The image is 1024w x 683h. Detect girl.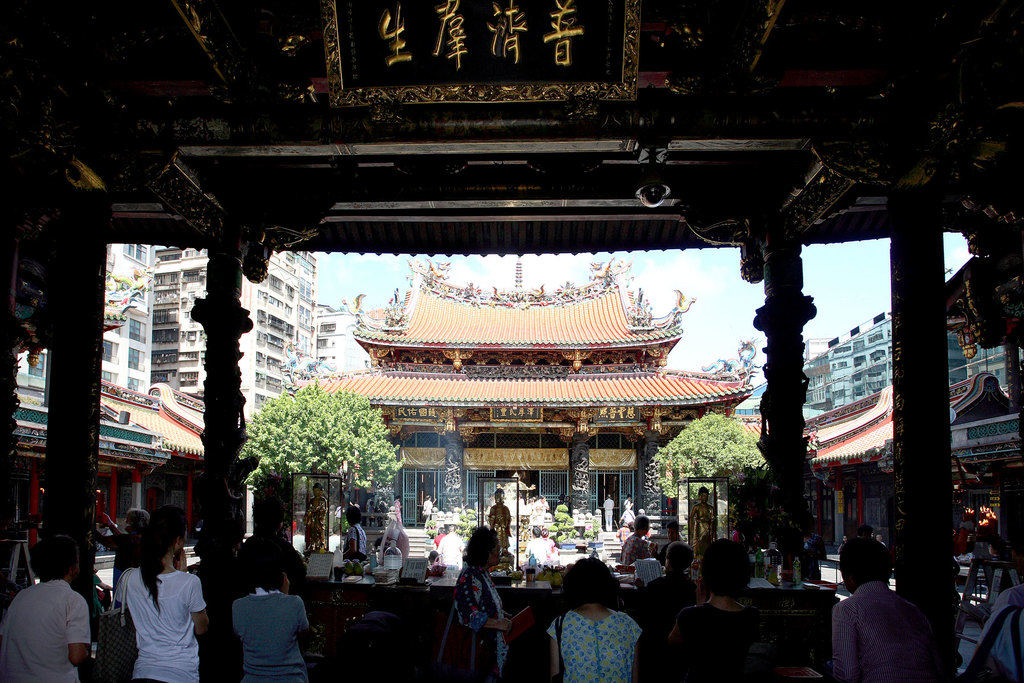
Detection: bbox=[118, 524, 209, 682].
